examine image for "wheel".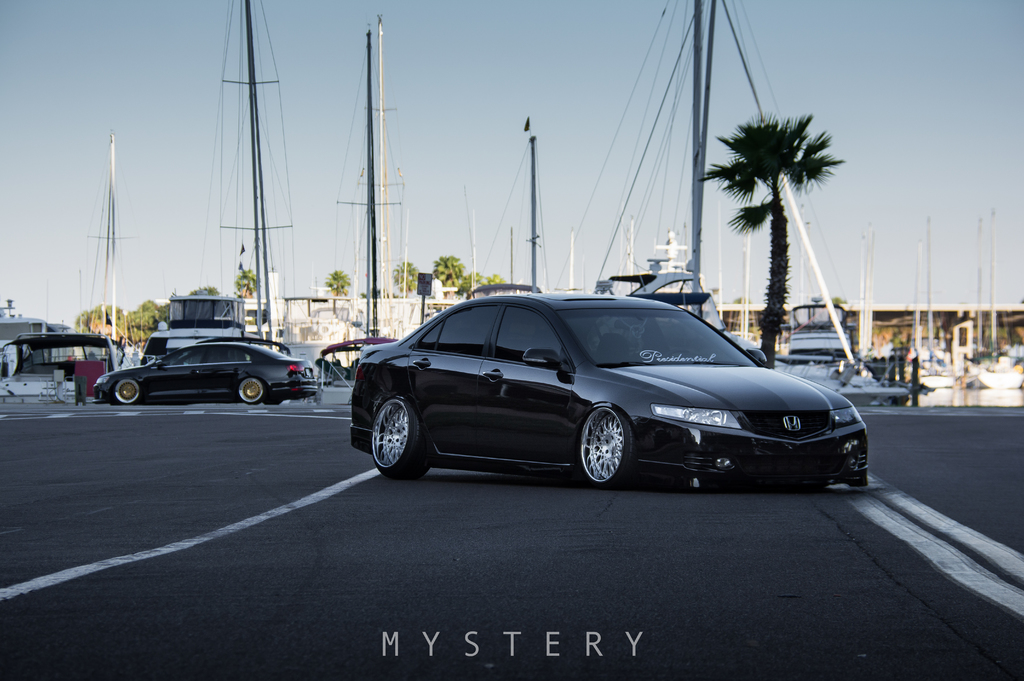
Examination result: {"x1": 580, "y1": 408, "x2": 636, "y2": 486}.
